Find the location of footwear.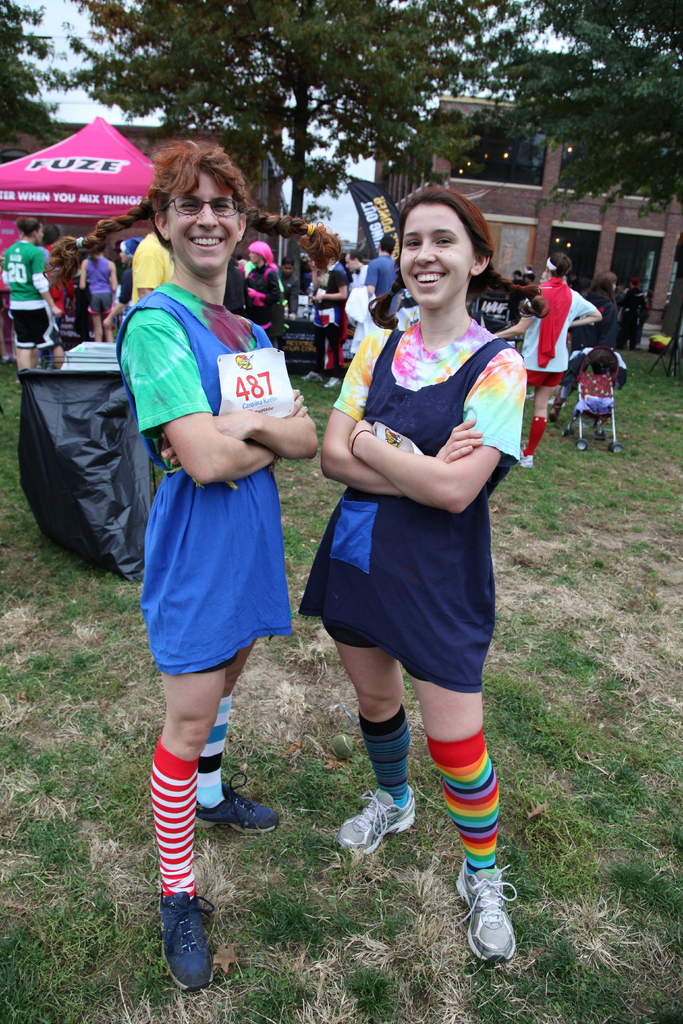
Location: box(337, 788, 416, 858).
